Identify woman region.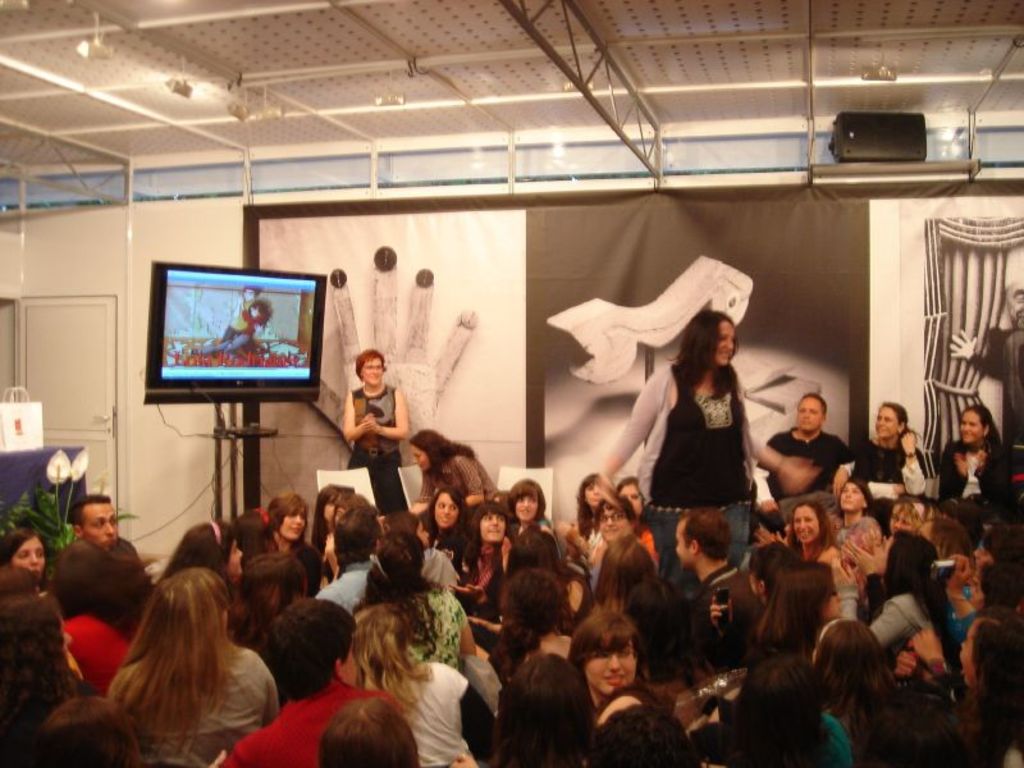
Region: {"left": 617, "top": 479, "right": 659, "bottom": 547}.
